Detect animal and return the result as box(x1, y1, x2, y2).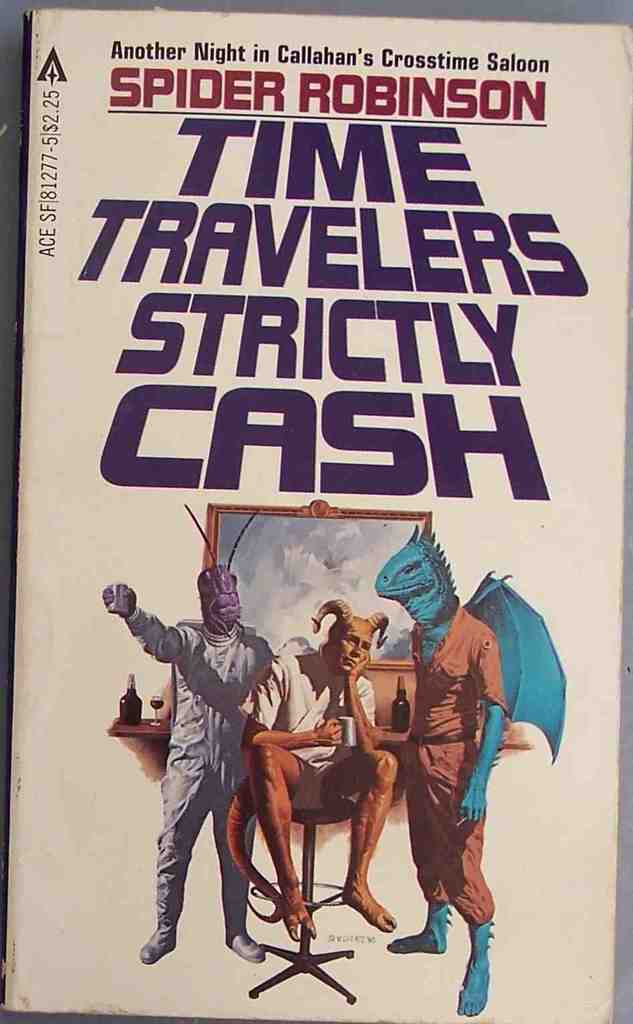
box(378, 522, 571, 1015).
